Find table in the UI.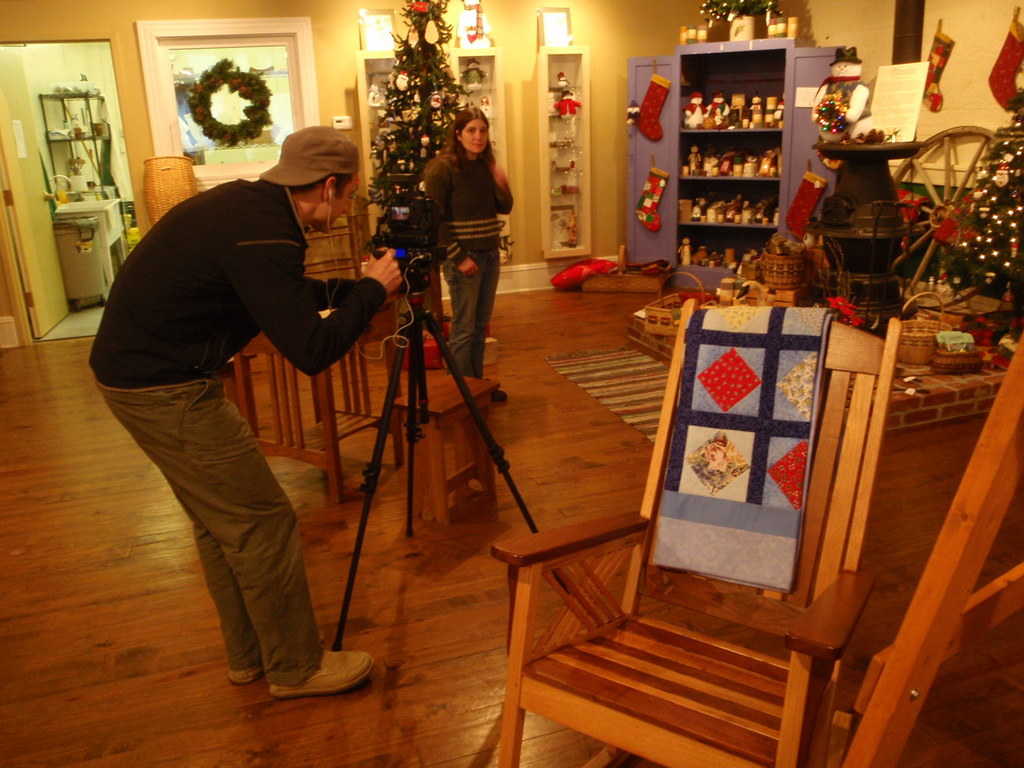
UI element at (58,202,129,283).
